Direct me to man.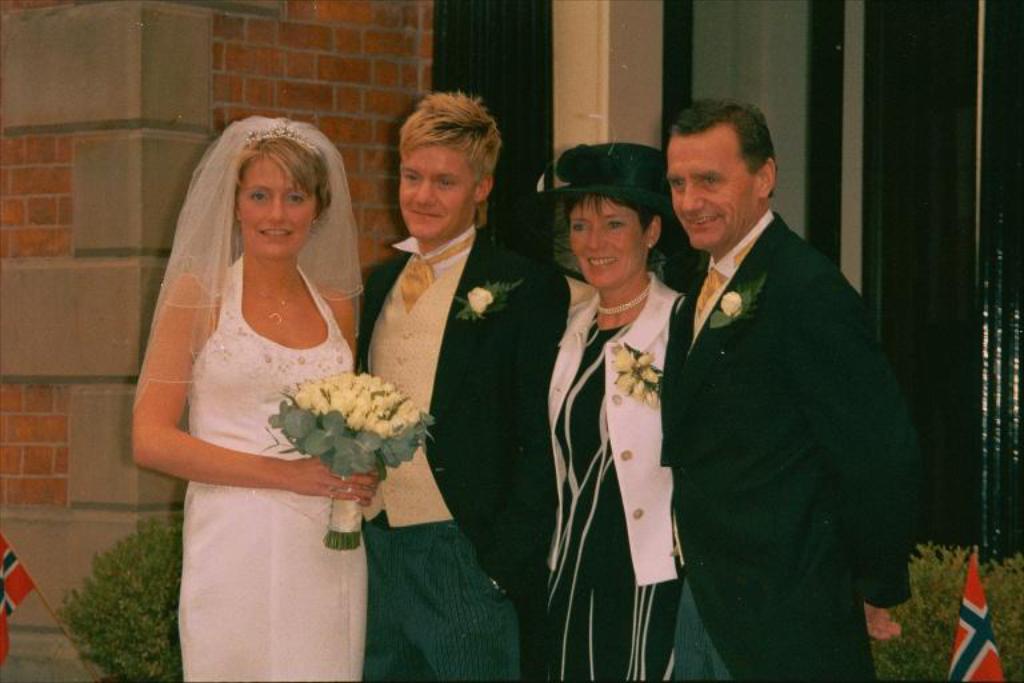
Direction: pyautogui.locateOnScreen(336, 91, 584, 682).
